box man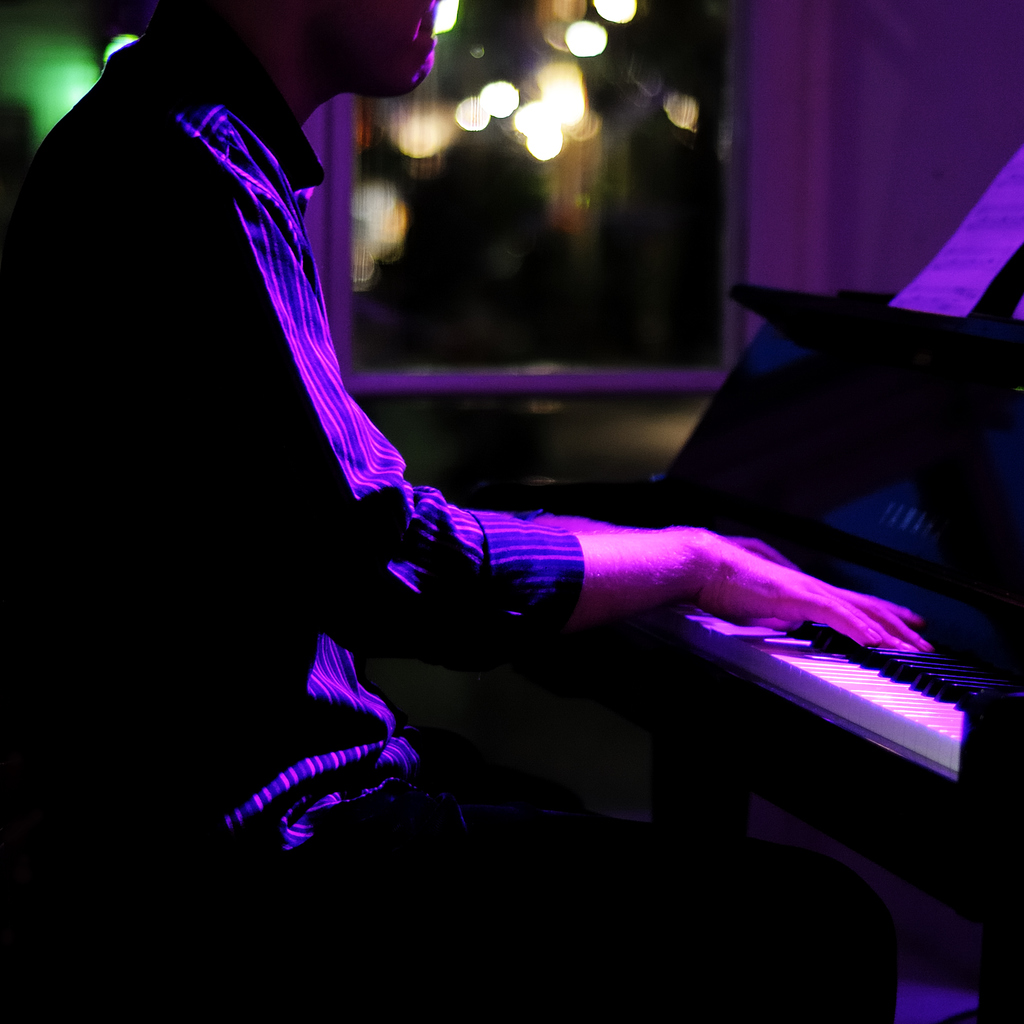
(x1=0, y1=0, x2=950, y2=1015)
